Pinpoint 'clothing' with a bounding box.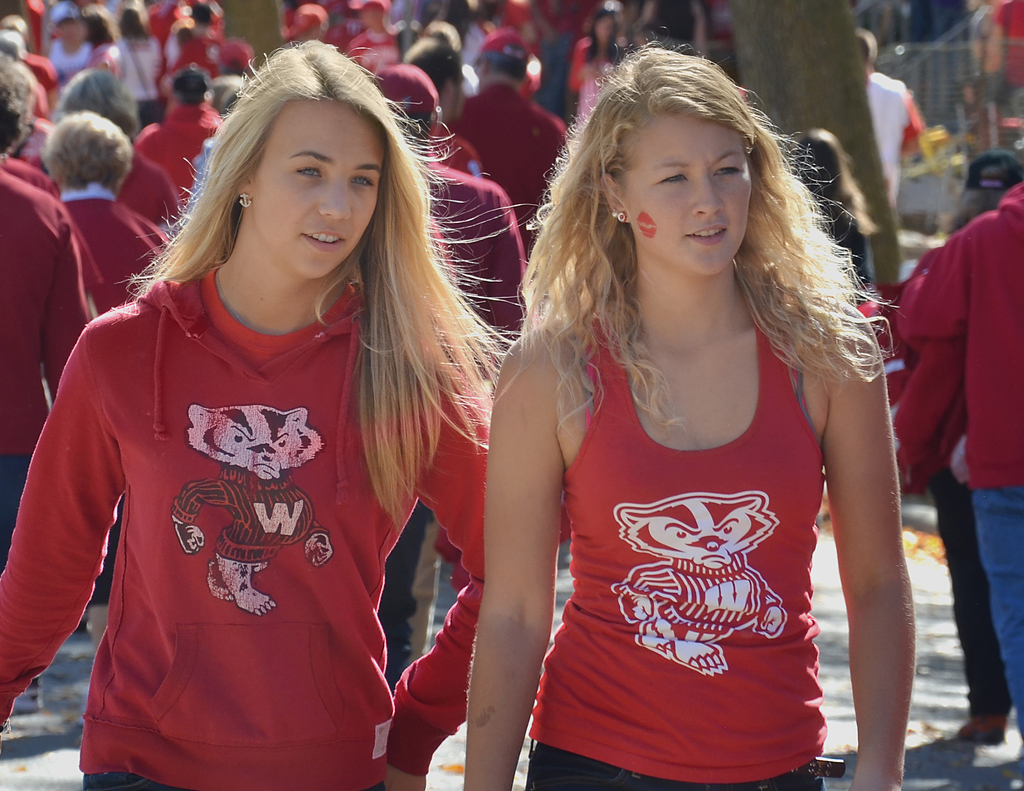
{"x1": 0, "y1": 0, "x2": 1020, "y2": 789}.
